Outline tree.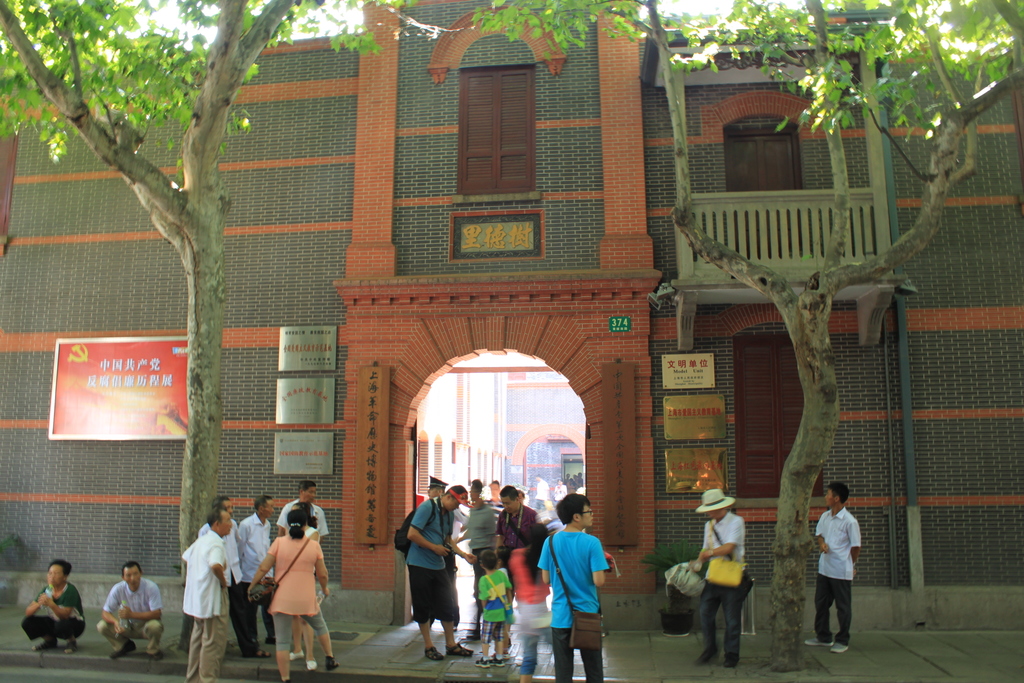
Outline: bbox=[0, 0, 419, 654].
